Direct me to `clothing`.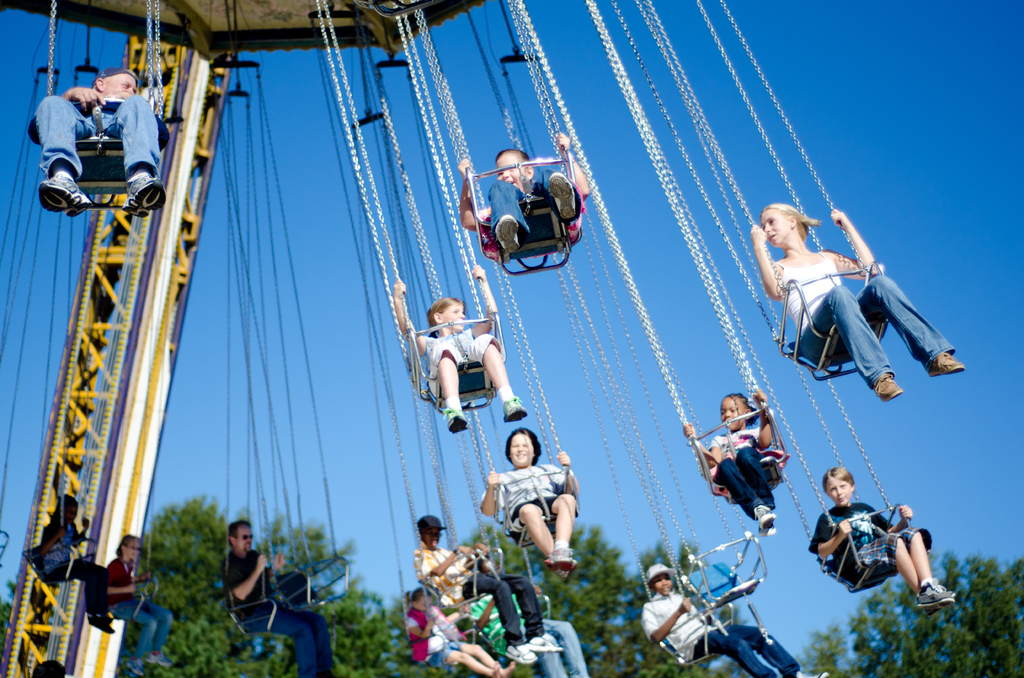
Direction: bbox=[424, 326, 489, 389].
